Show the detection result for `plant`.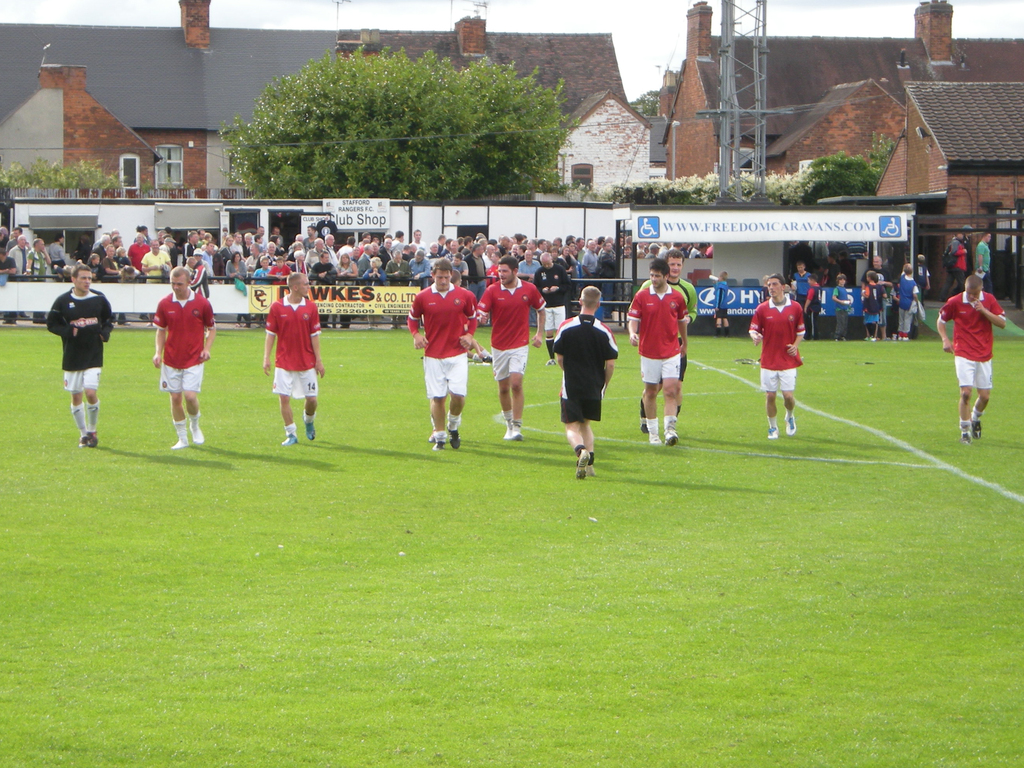
<region>156, 177, 179, 192</region>.
